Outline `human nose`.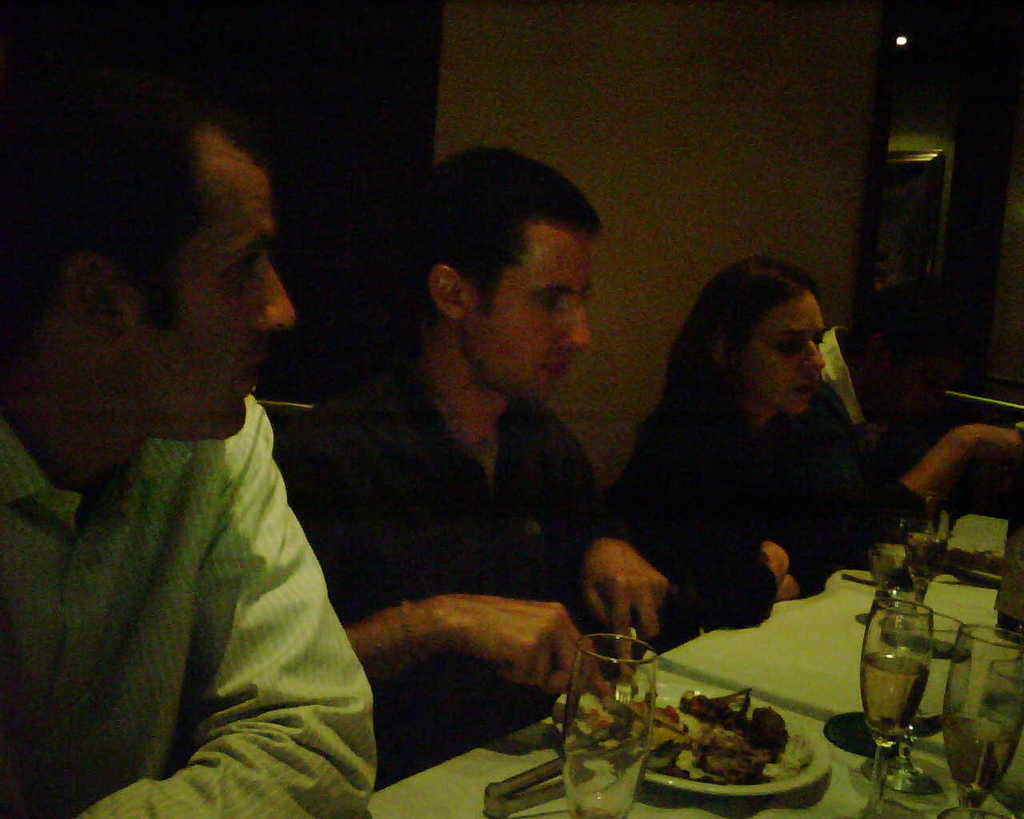
Outline: 250:261:296:332.
